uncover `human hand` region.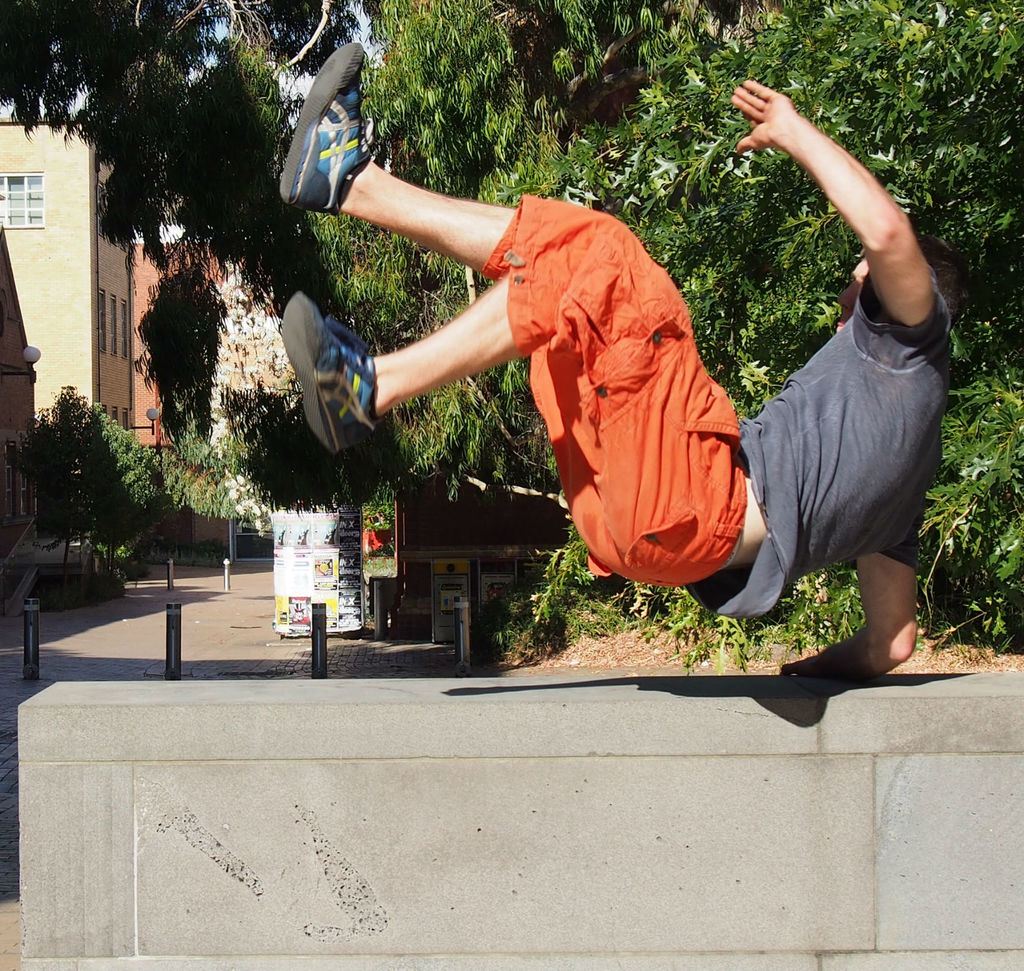
Uncovered: 780, 652, 845, 683.
